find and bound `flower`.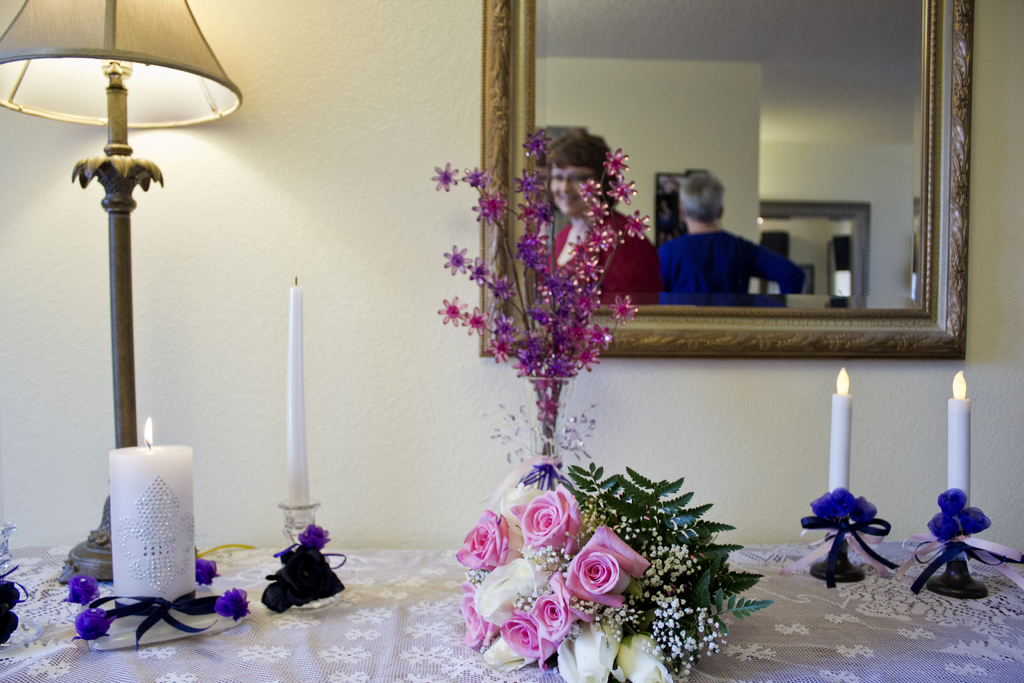
Bound: [left=74, top=605, right=116, bottom=639].
